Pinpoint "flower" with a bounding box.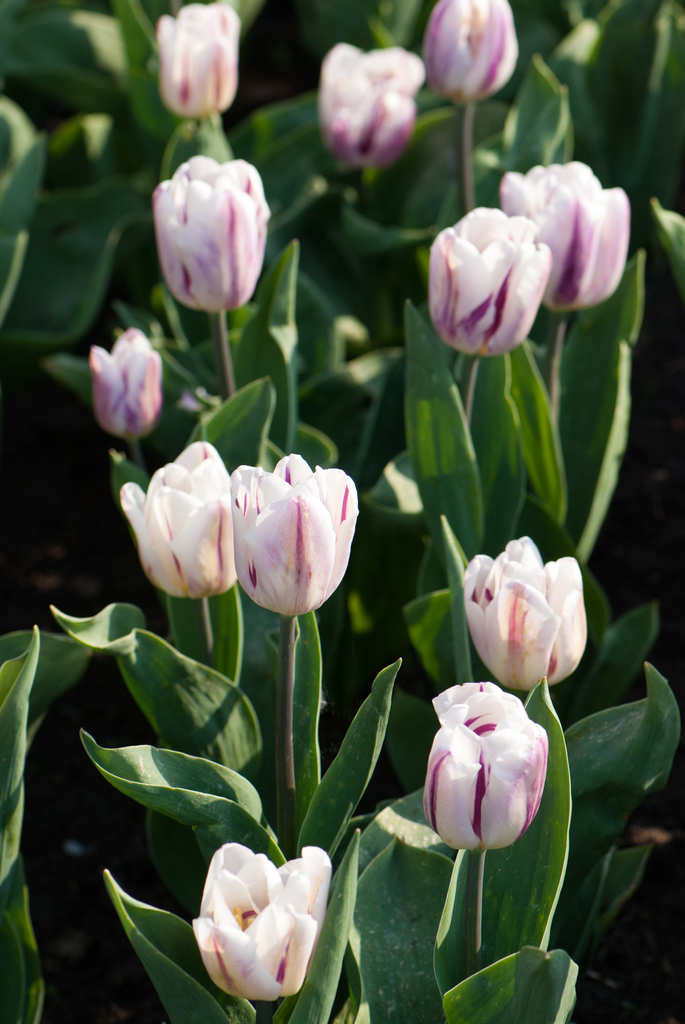
<box>184,833,347,1004</box>.
